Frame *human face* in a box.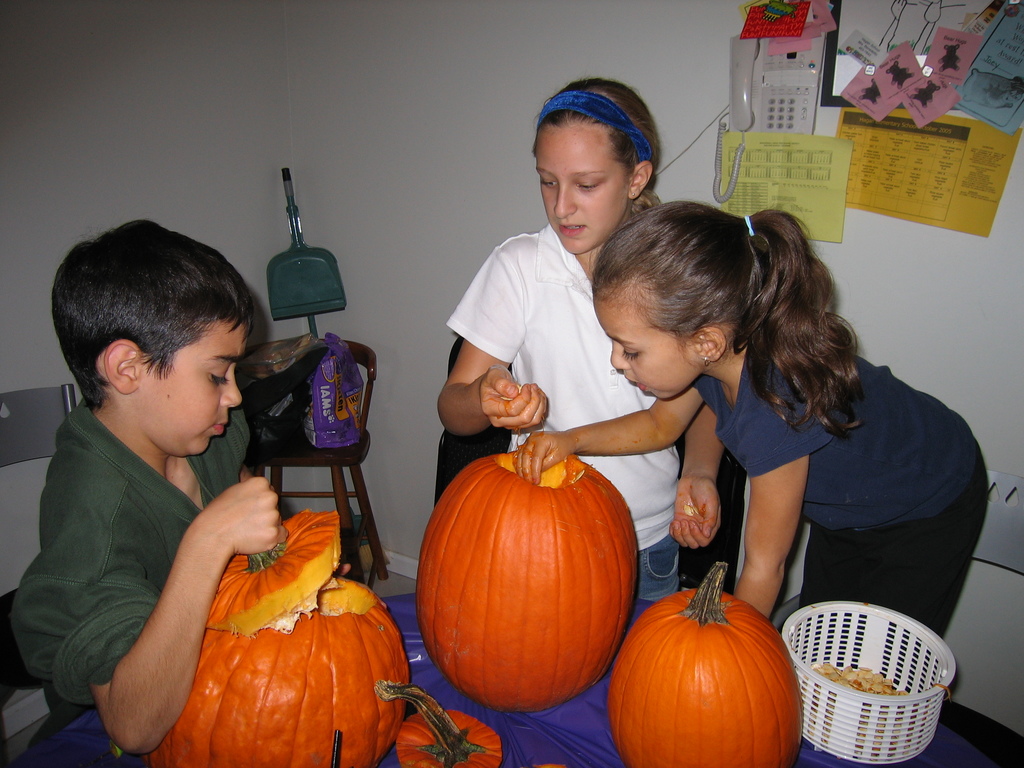
{"left": 137, "top": 319, "right": 244, "bottom": 461}.
